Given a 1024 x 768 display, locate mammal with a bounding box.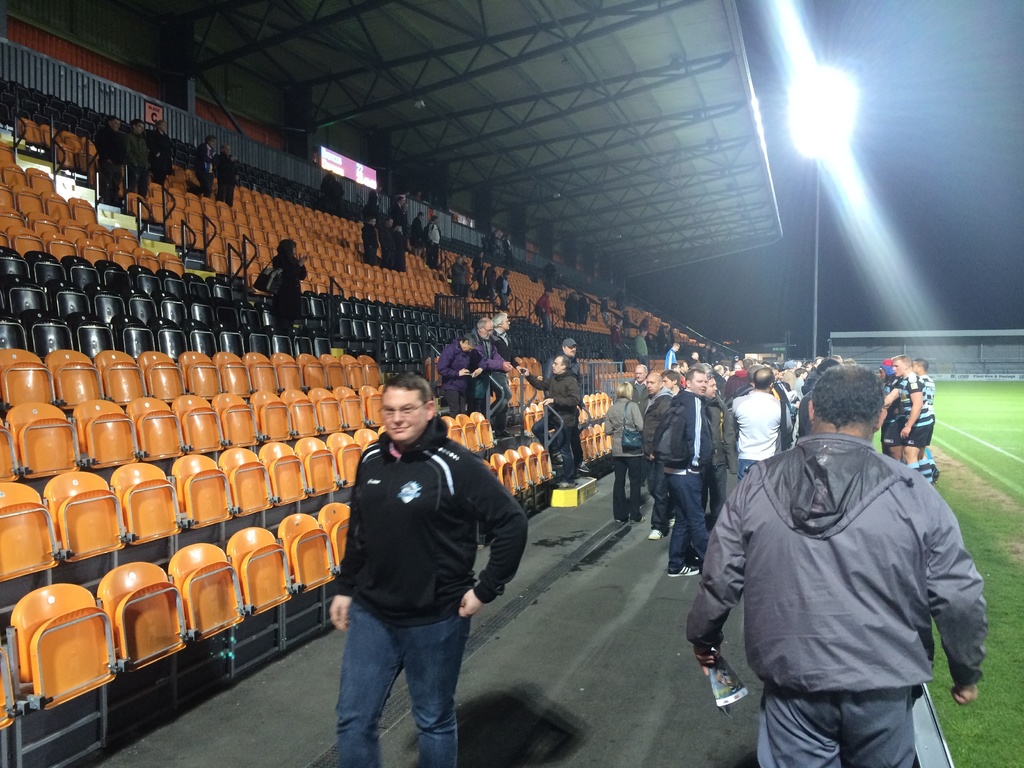
Located: [left=611, top=316, right=627, bottom=353].
